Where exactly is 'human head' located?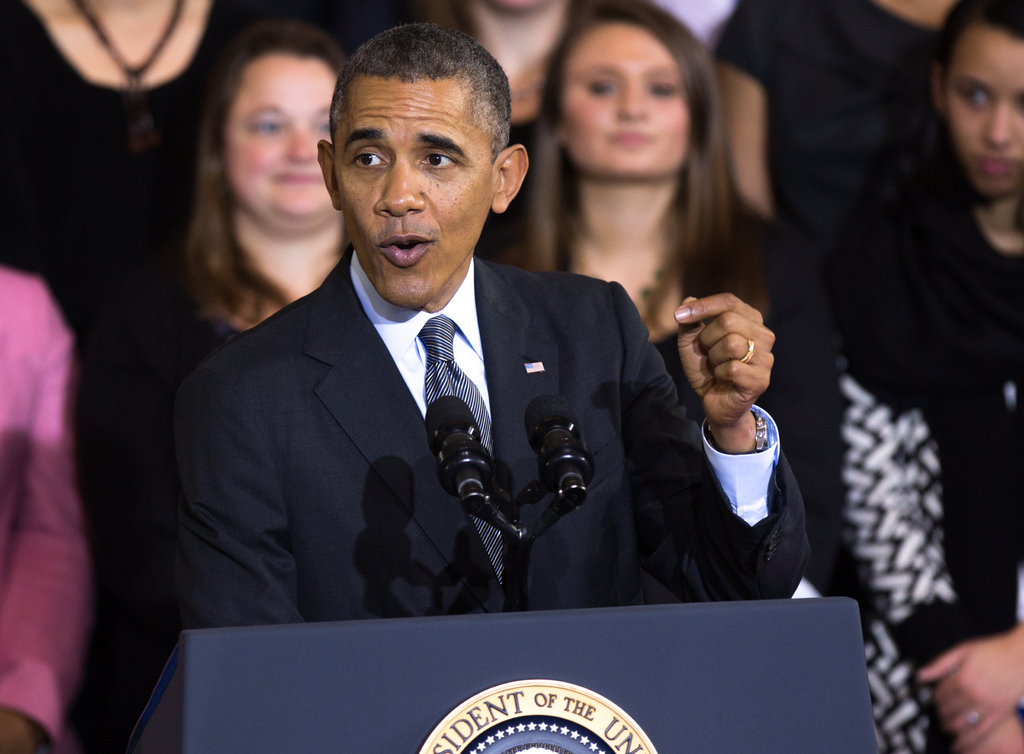
Its bounding box is region(317, 28, 524, 276).
